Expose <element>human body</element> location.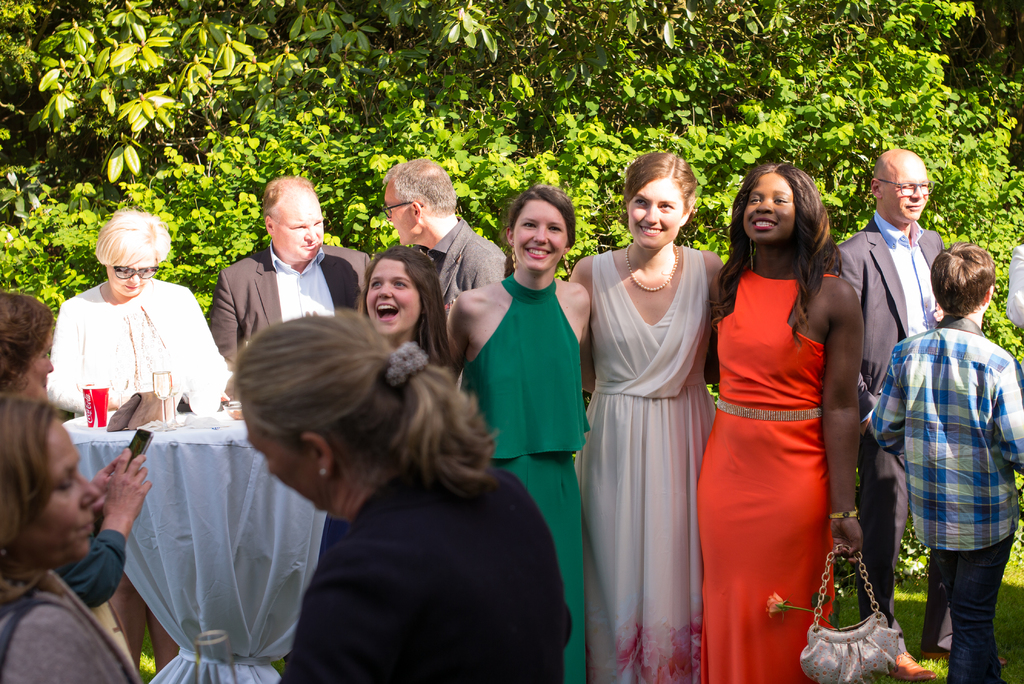
Exposed at 571,240,728,683.
